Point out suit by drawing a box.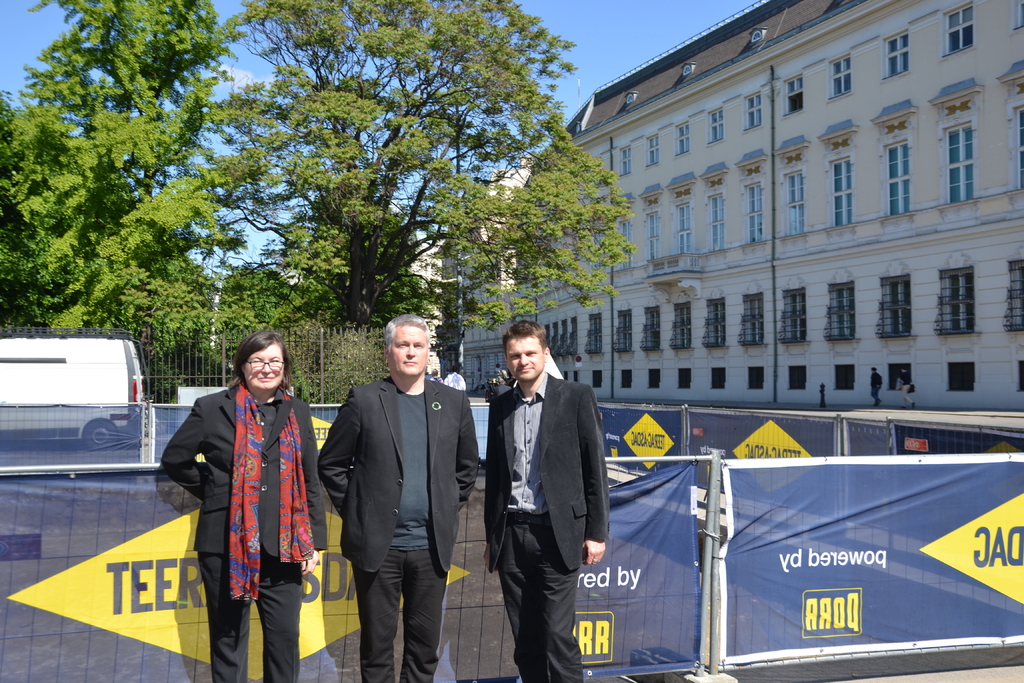
x1=161 y1=381 x2=328 y2=682.
